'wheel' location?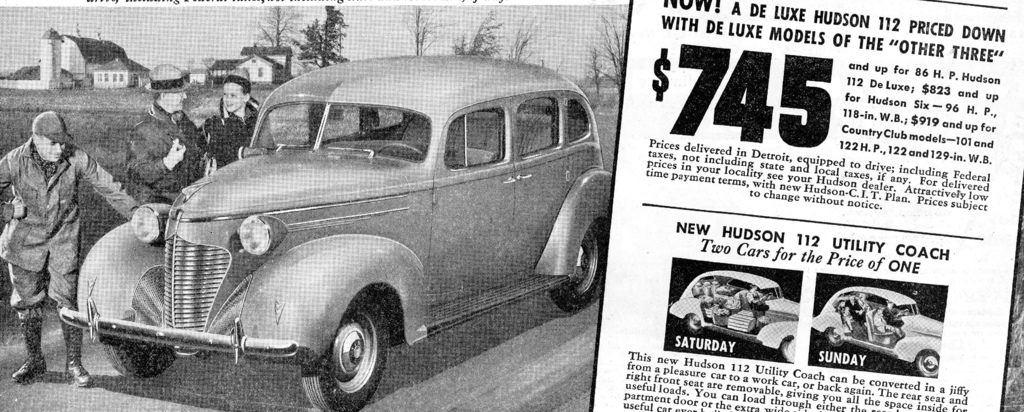
{"x1": 684, "y1": 314, "x2": 703, "y2": 338}
